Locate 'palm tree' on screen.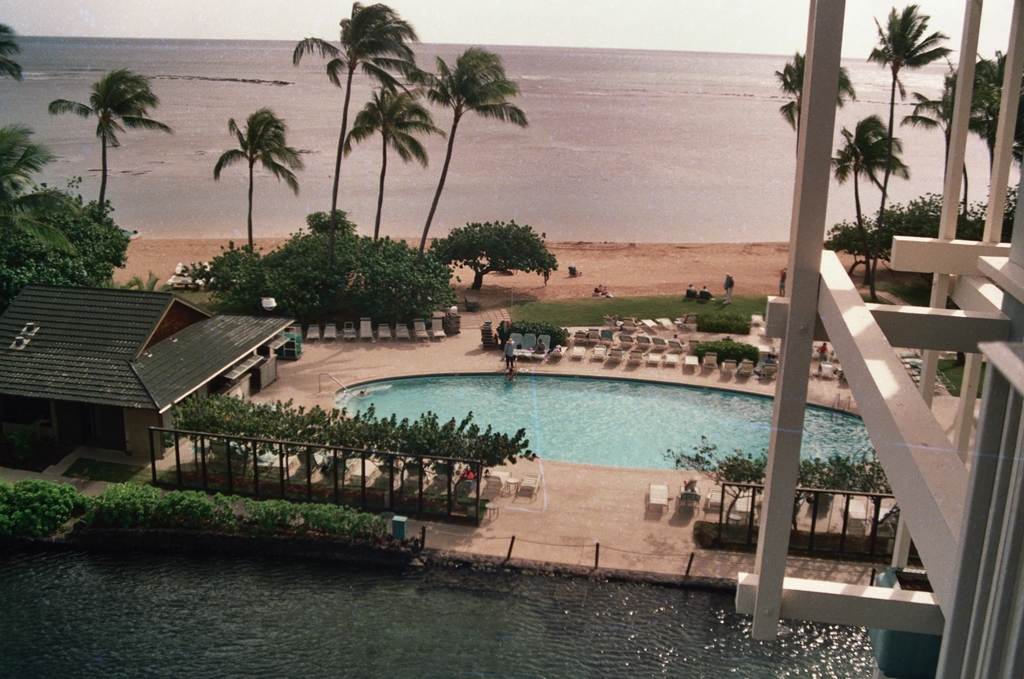
On screen at select_region(766, 49, 860, 183).
